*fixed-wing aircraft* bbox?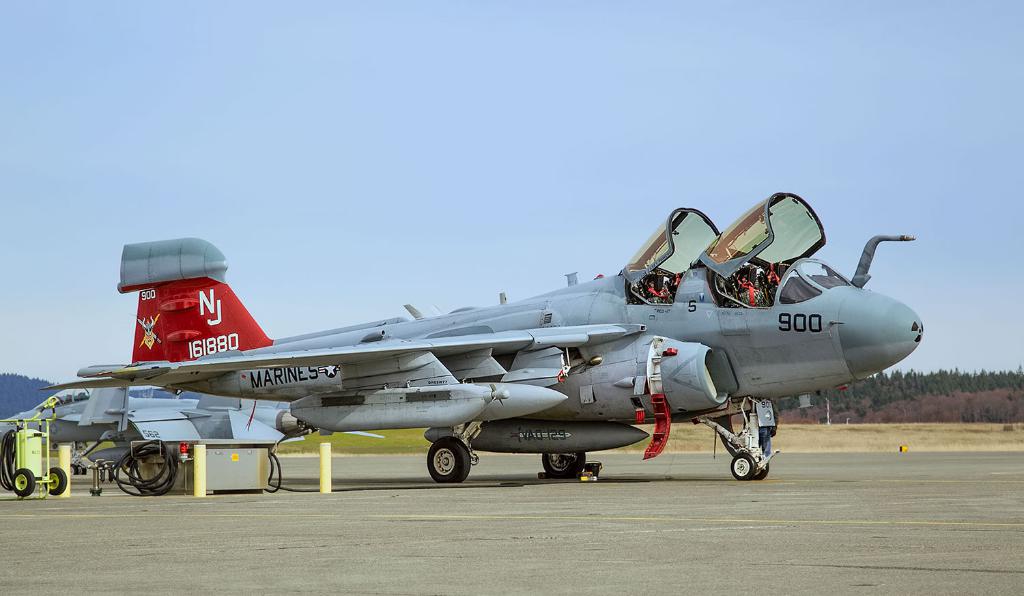
x1=0, y1=384, x2=126, y2=476
